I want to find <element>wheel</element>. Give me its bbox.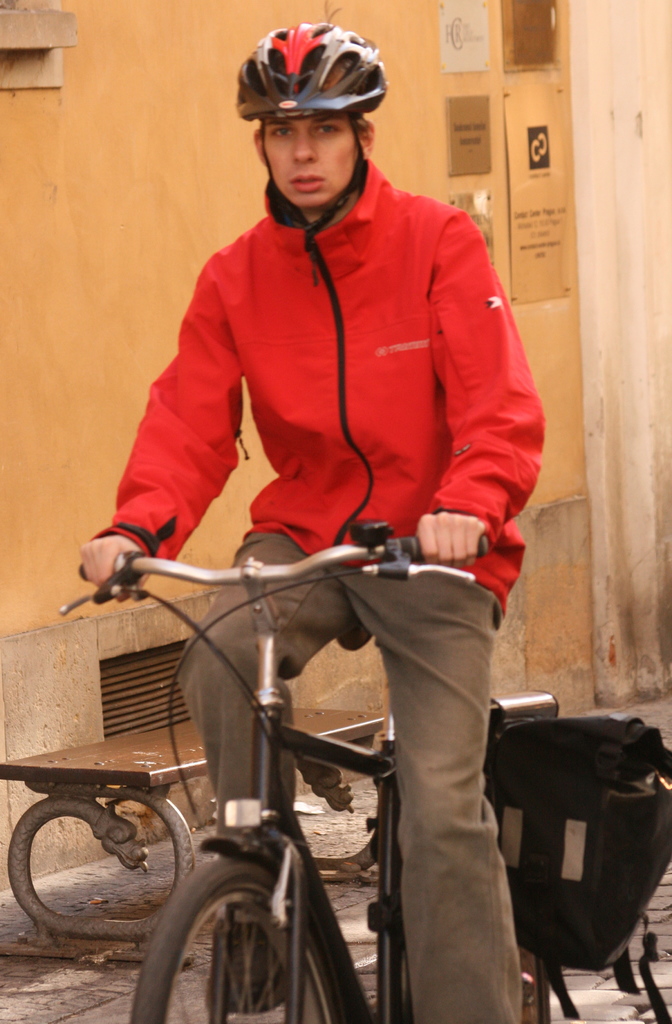
box=[145, 856, 327, 1012].
